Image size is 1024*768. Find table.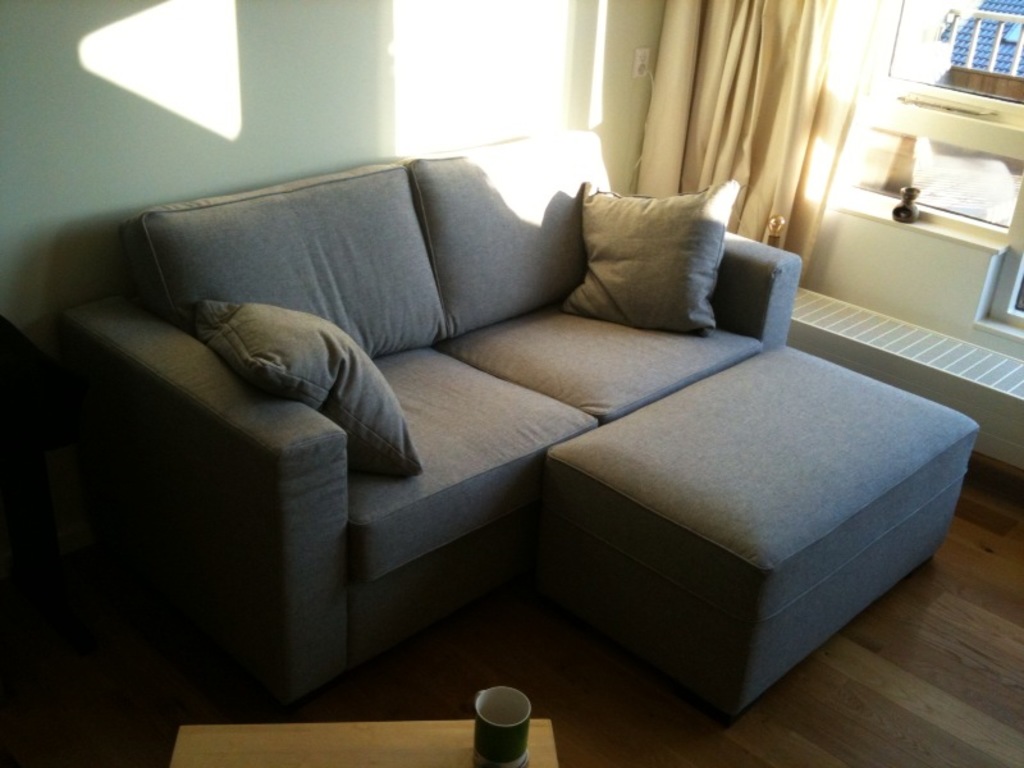
165,719,559,767.
